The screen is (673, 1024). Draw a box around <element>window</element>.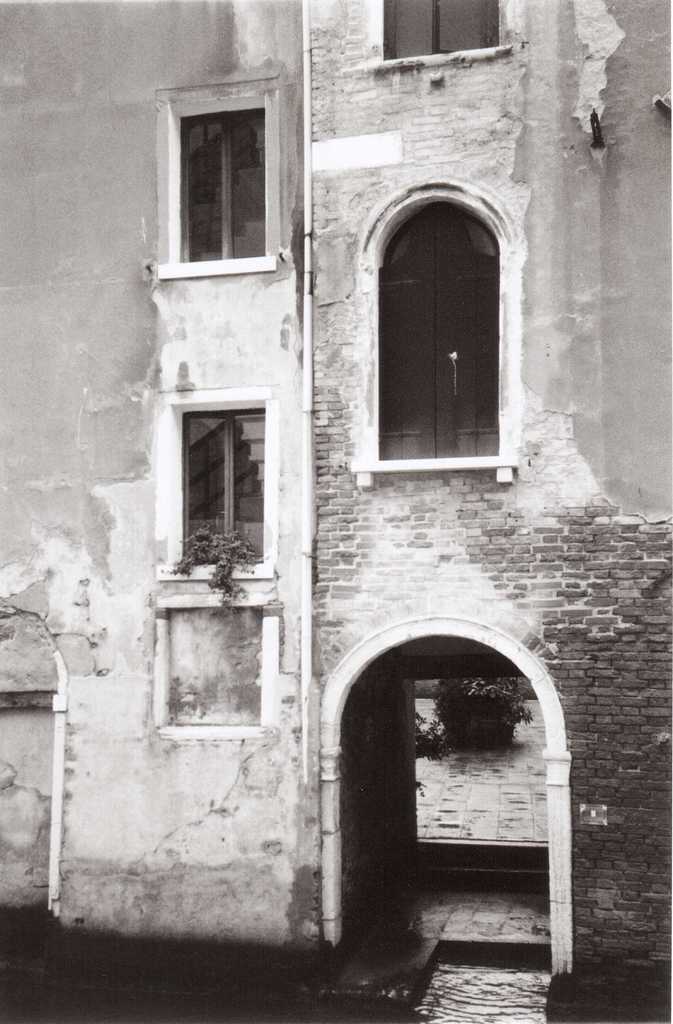
bbox=(155, 74, 292, 269).
